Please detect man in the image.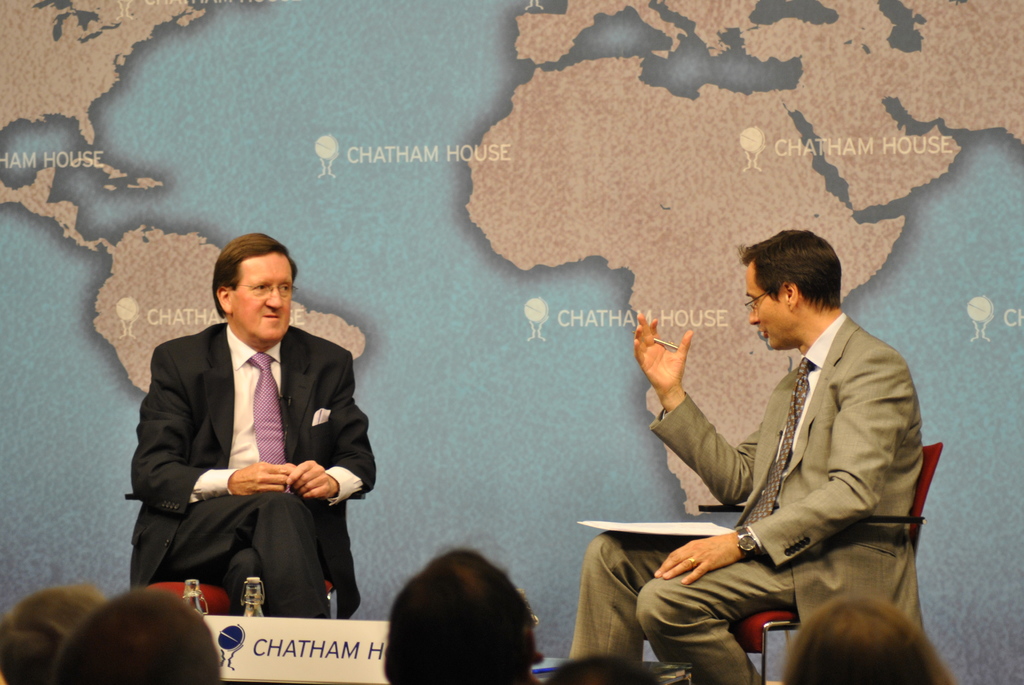
rect(566, 226, 959, 684).
